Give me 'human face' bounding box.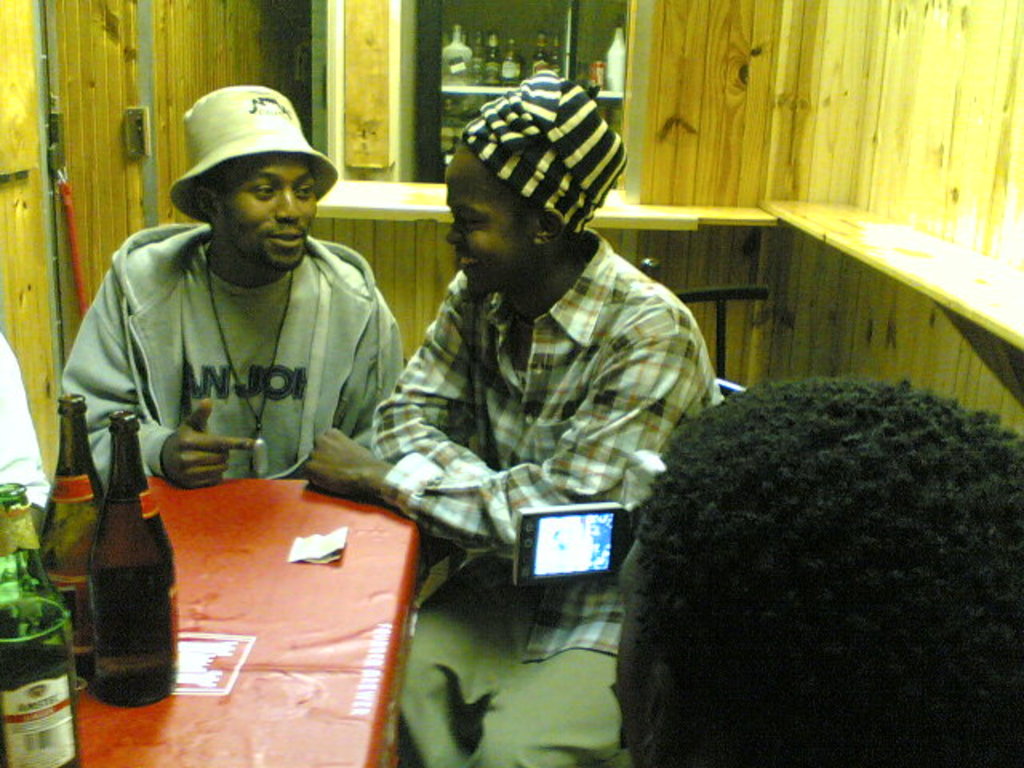
crop(616, 531, 645, 763).
